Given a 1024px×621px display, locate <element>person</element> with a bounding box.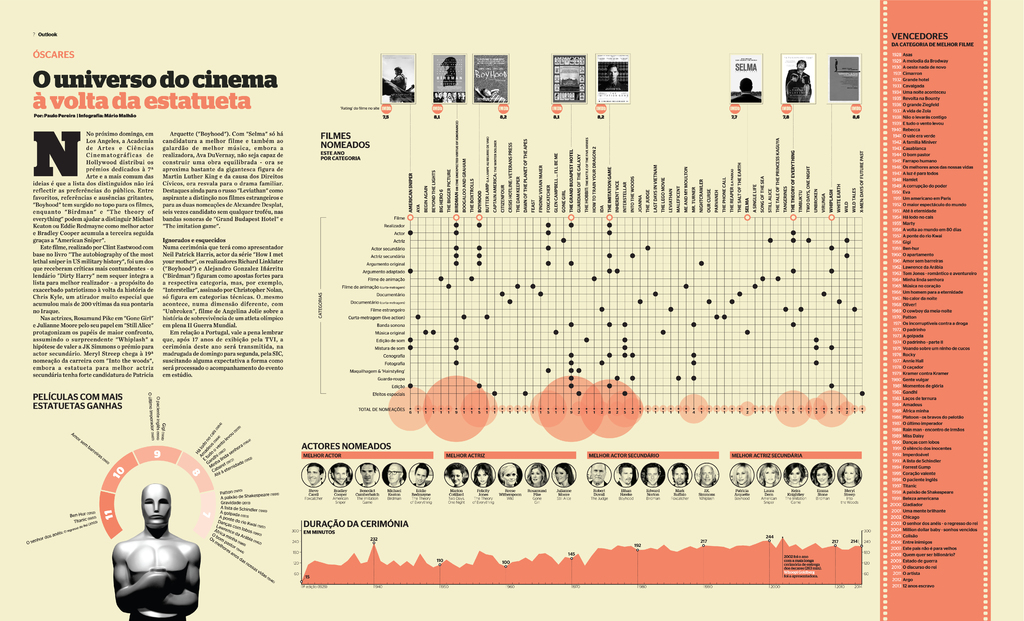
Located: box=[390, 68, 405, 90].
